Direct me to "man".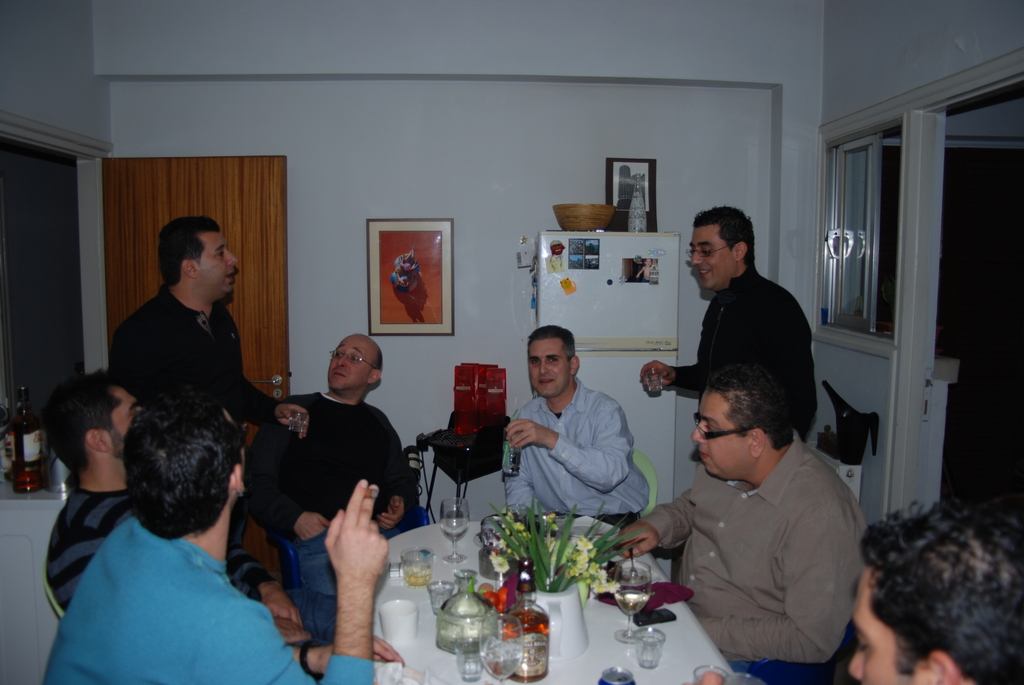
Direction: bbox=[113, 216, 307, 540].
